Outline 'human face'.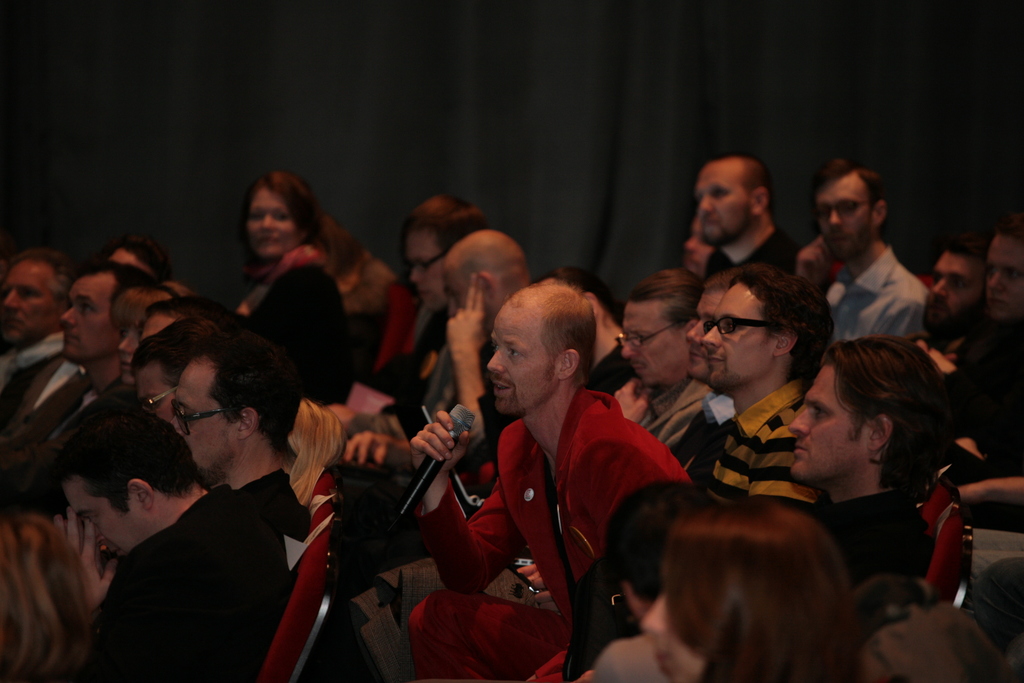
Outline: x1=788 y1=353 x2=874 y2=482.
